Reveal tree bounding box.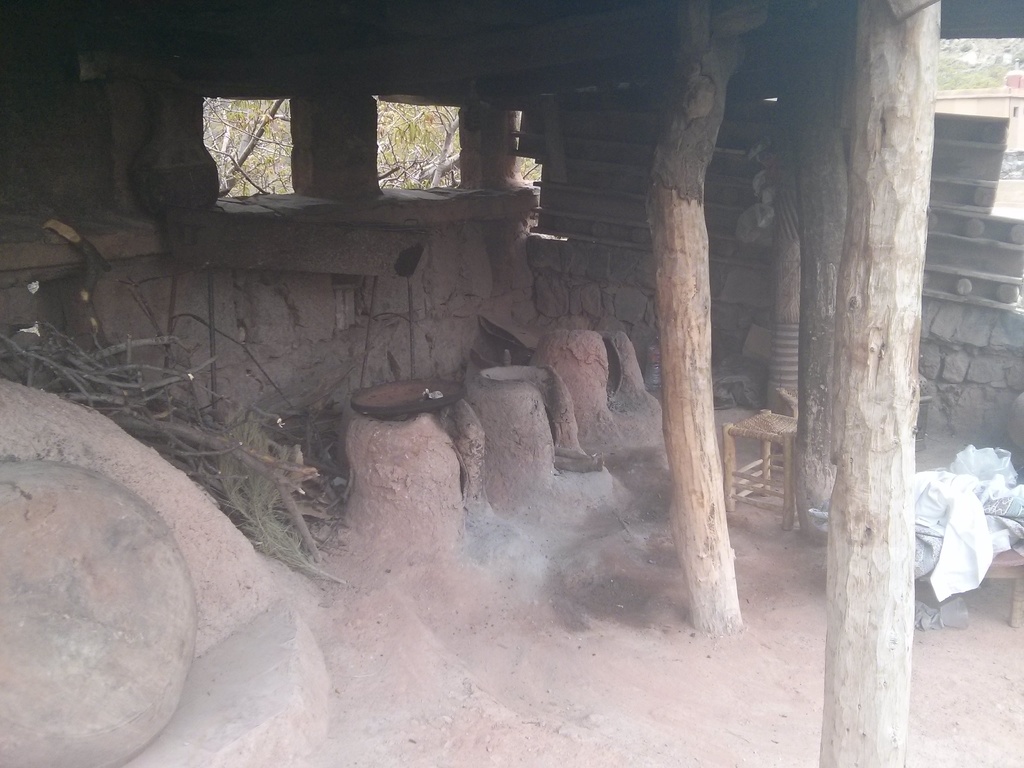
Revealed: box=[372, 94, 456, 196].
